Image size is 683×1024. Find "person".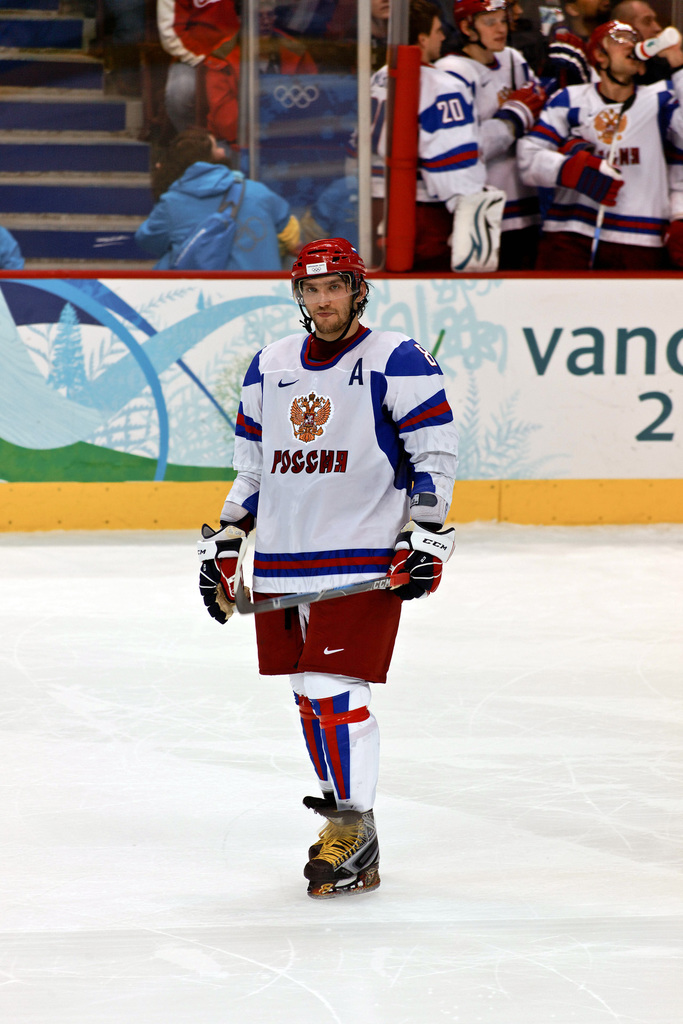
212:224:453:904.
